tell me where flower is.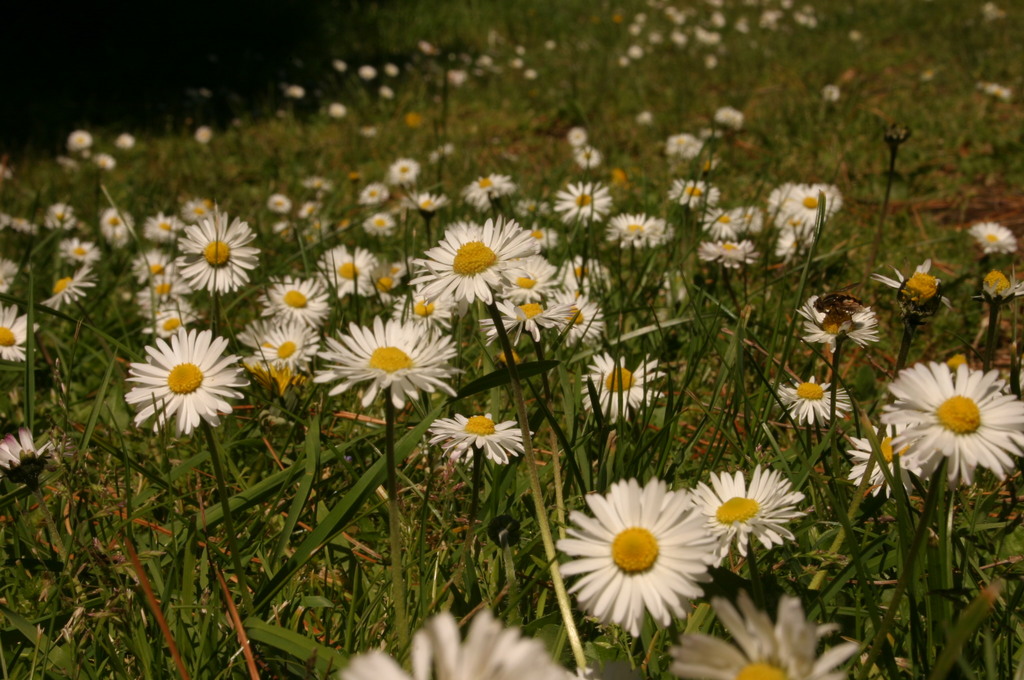
flower is at (331, 617, 573, 679).
